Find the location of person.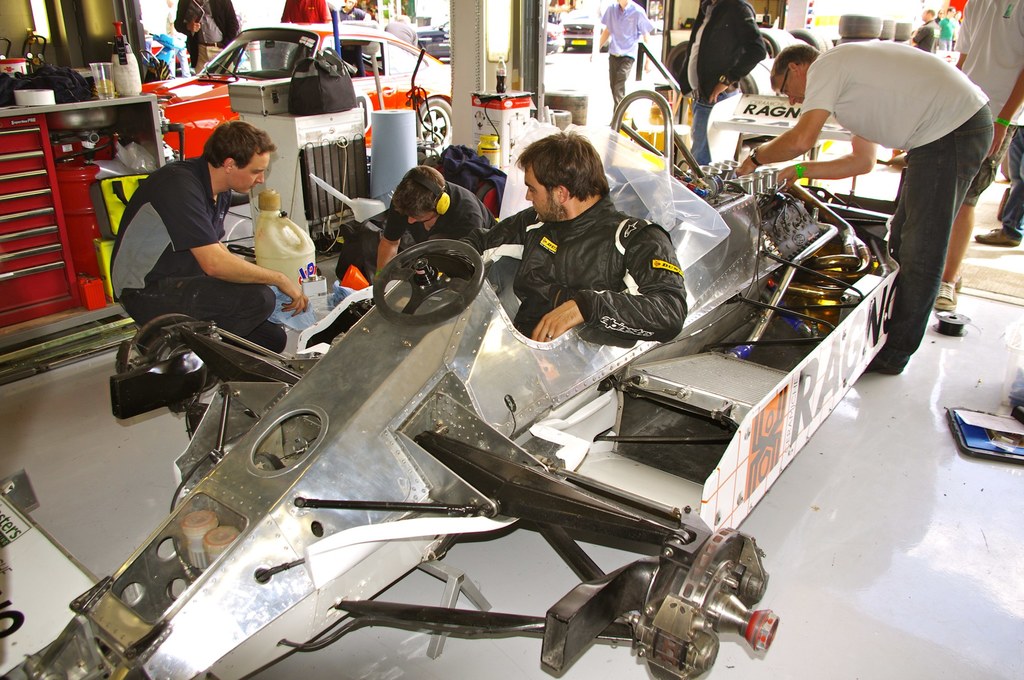
Location: [111,121,287,343].
